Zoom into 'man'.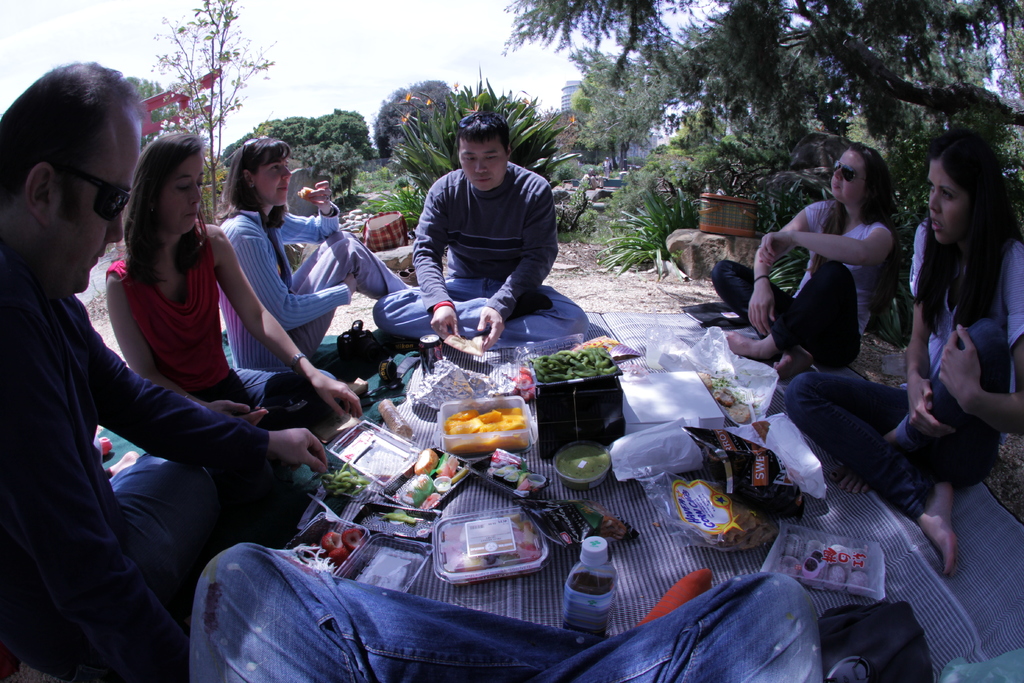
Zoom target: <region>0, 54, 321, 682</region>.
